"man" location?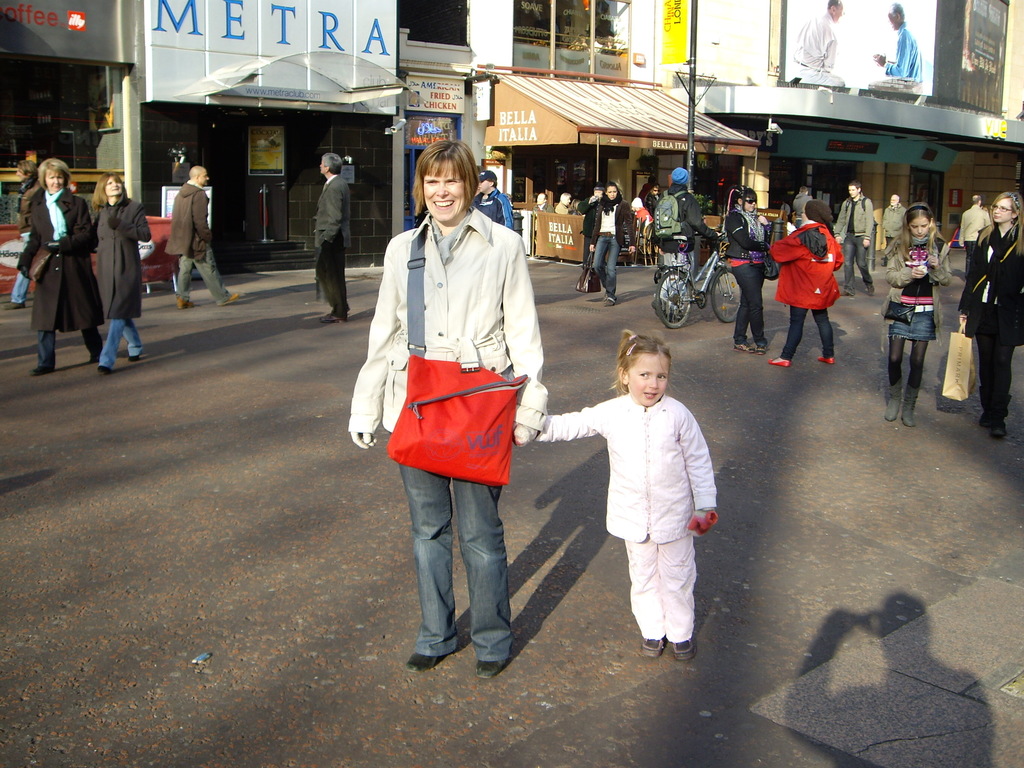
{"left": 162, "top": 161, "right": 243, "bottom": 309}
